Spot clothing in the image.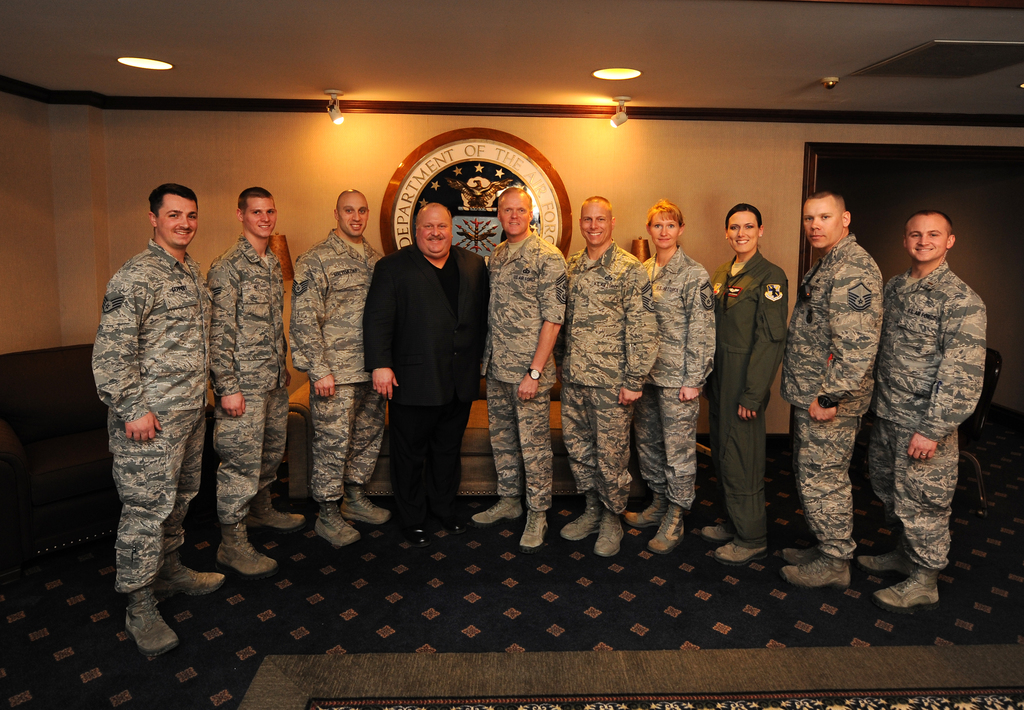
clothing found at BBox(487, 245, 573, 511).
